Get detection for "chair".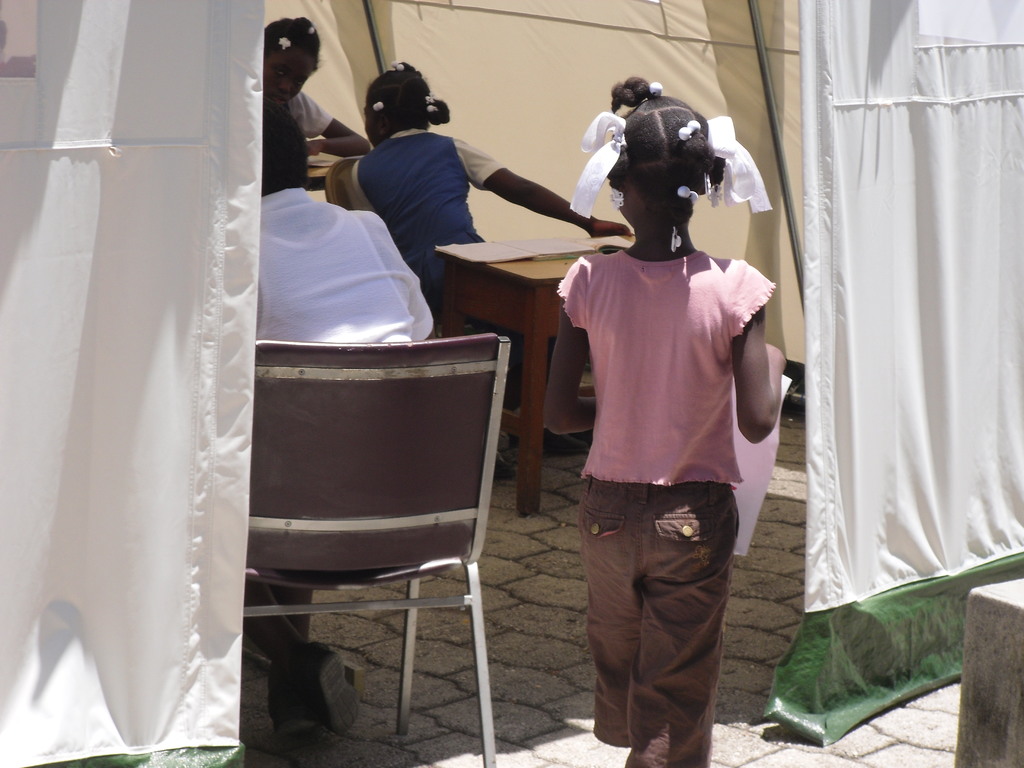
Detection: 212:319:522:763.
